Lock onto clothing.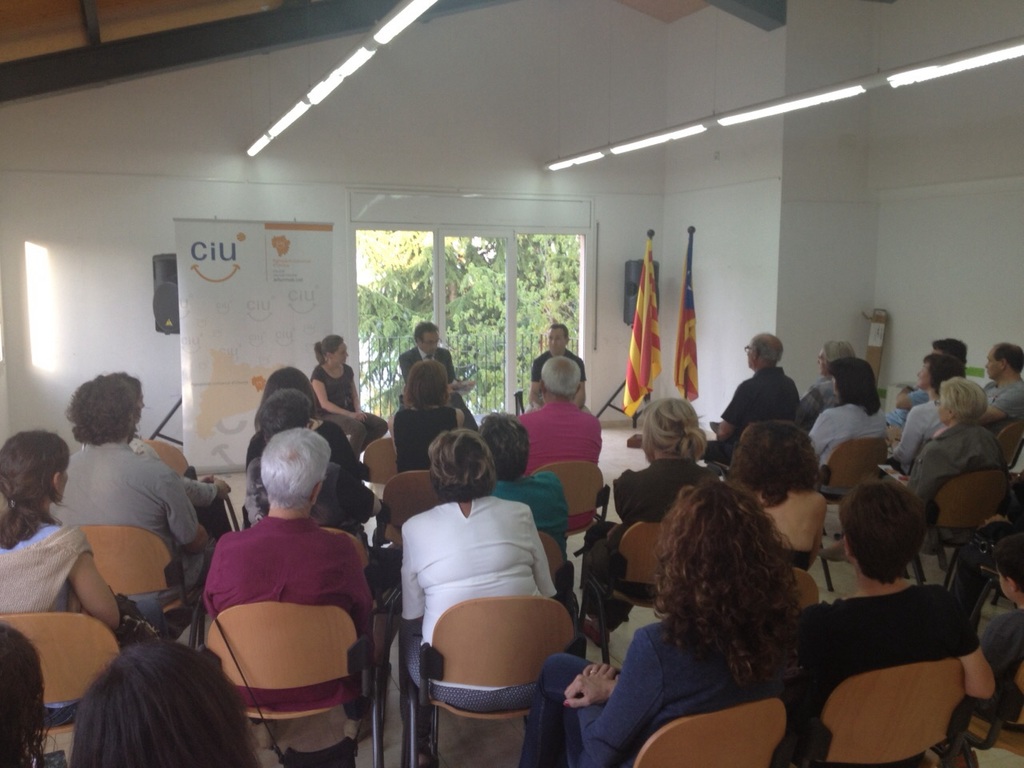
Locked: [531,346,586,382].
